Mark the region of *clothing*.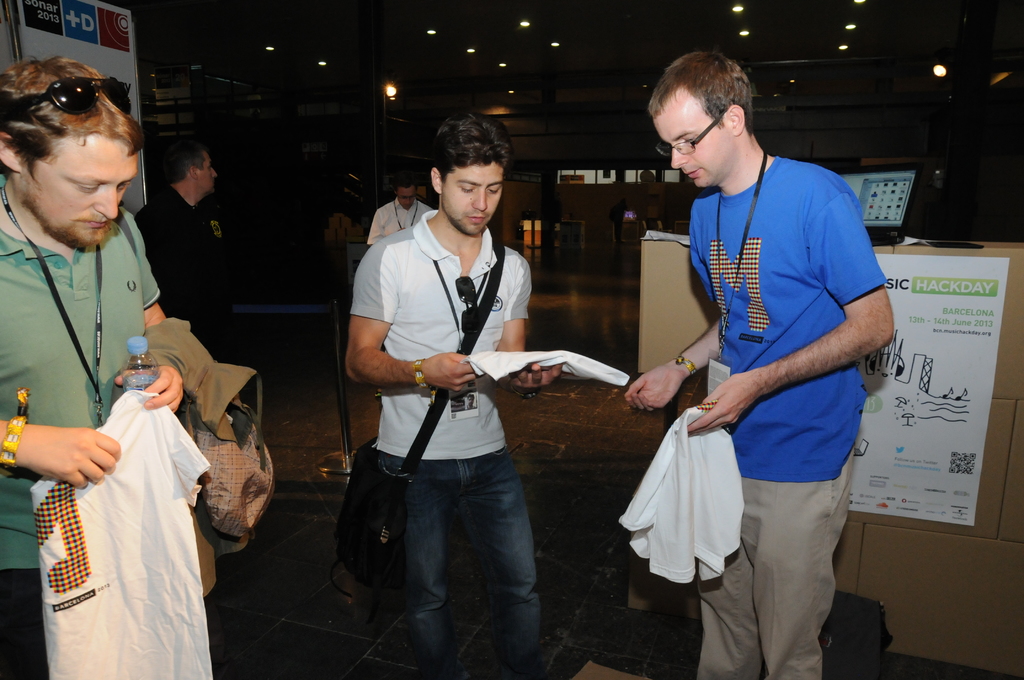
Region: crop(0, 201, 161, 679).
